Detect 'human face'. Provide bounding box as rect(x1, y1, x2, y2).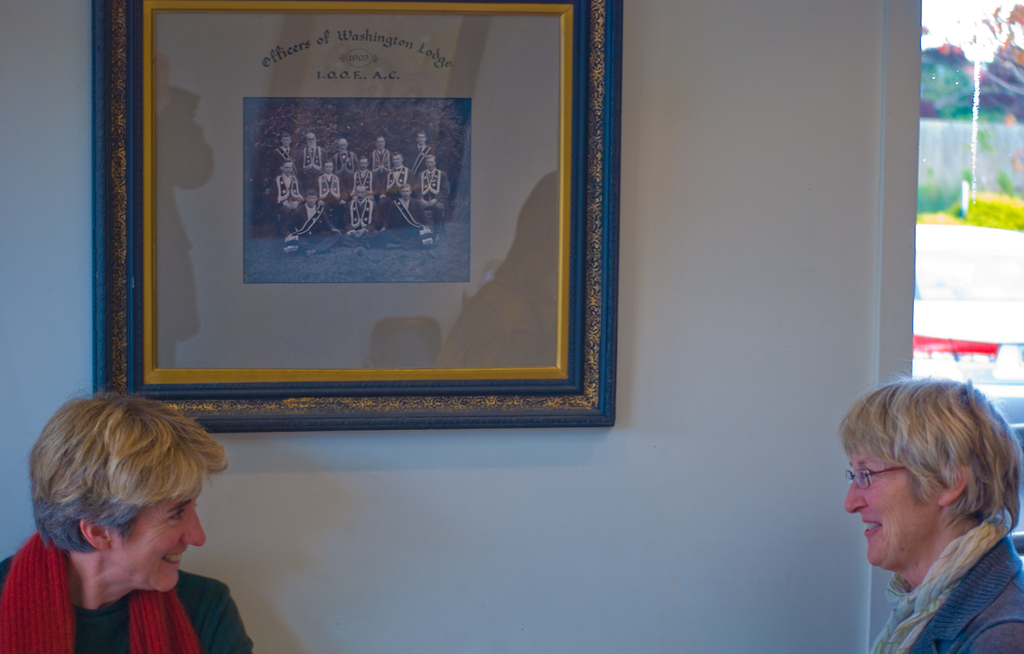
rect(845, 454, 945, 564).
